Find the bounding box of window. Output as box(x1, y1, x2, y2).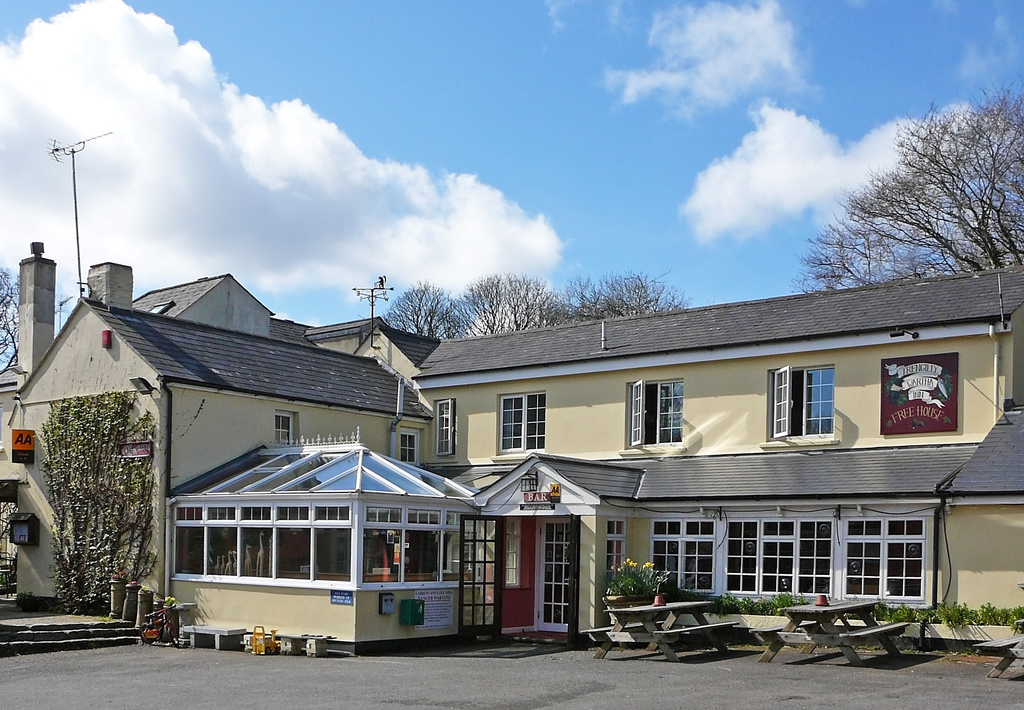
box(649, 518, 715, 593).
